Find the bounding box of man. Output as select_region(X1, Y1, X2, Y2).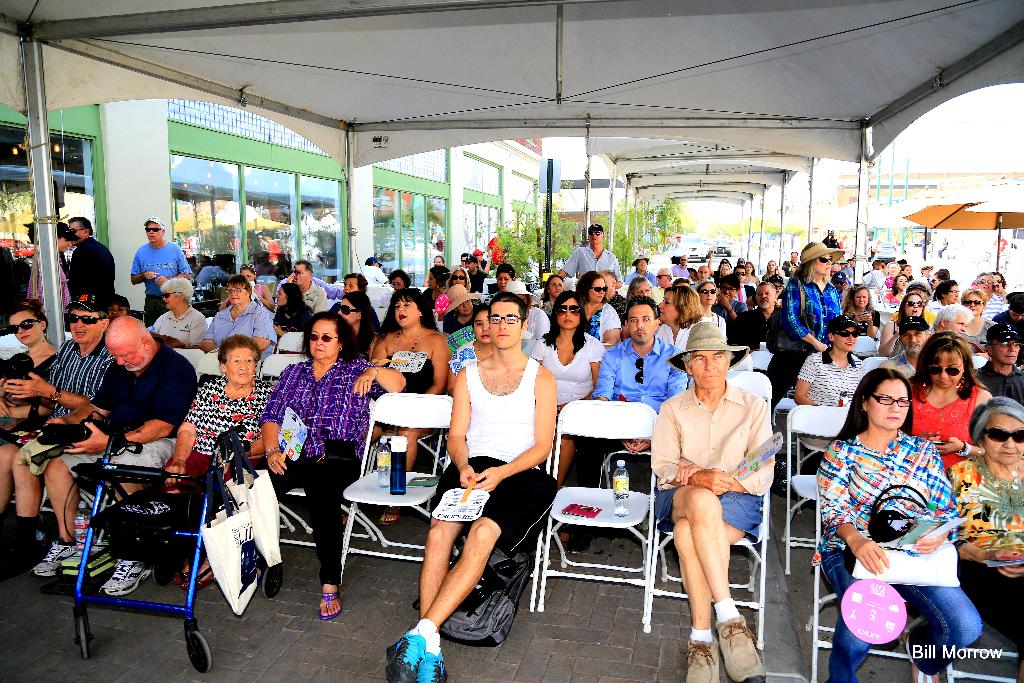
select_region(268, 260, 346, 329).
